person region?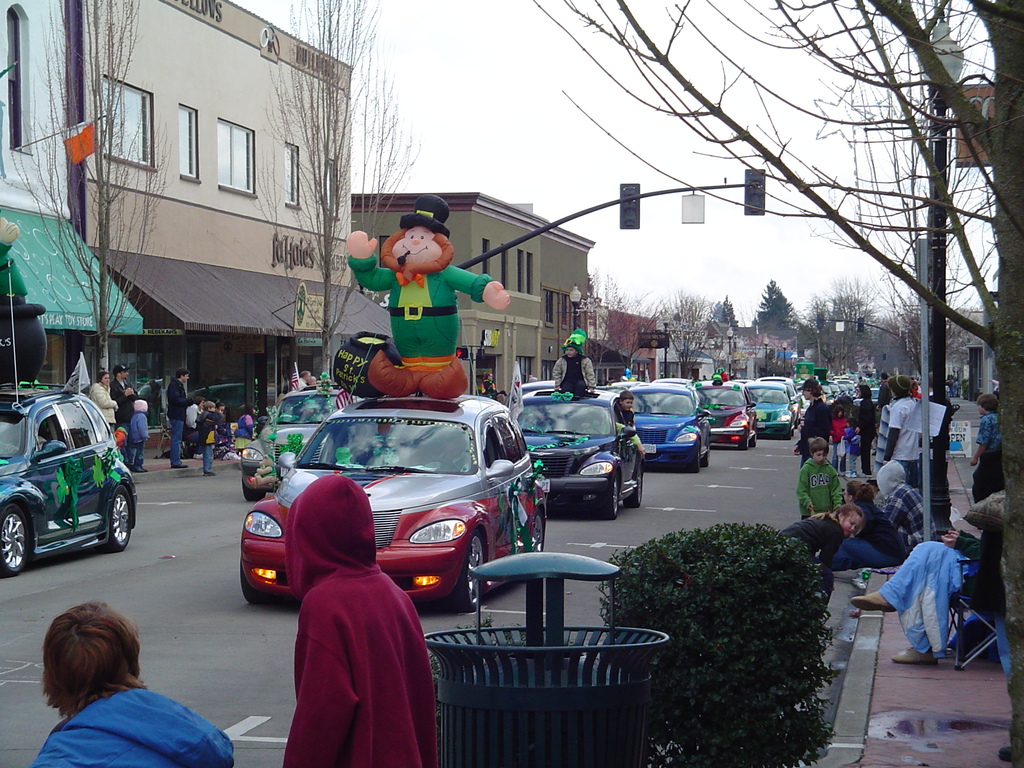
locate(111, 364, 137, 424)
